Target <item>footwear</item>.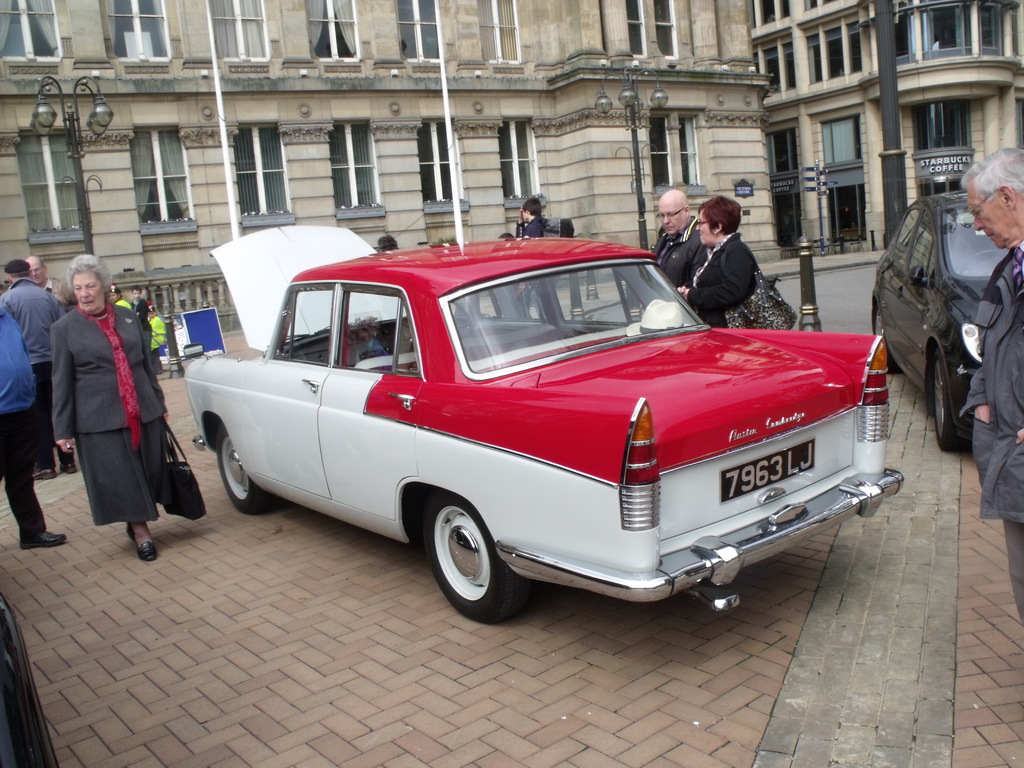
Target region: bbox=(126, 520, 136, 538).
